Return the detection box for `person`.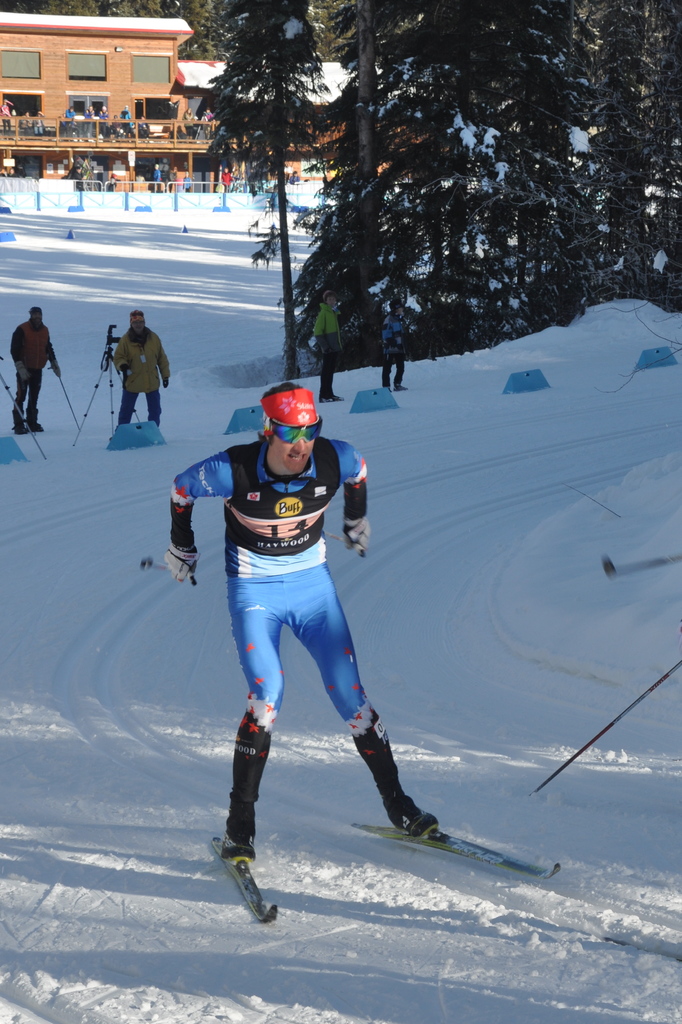
l=305, t=302, r=340, b=409.
